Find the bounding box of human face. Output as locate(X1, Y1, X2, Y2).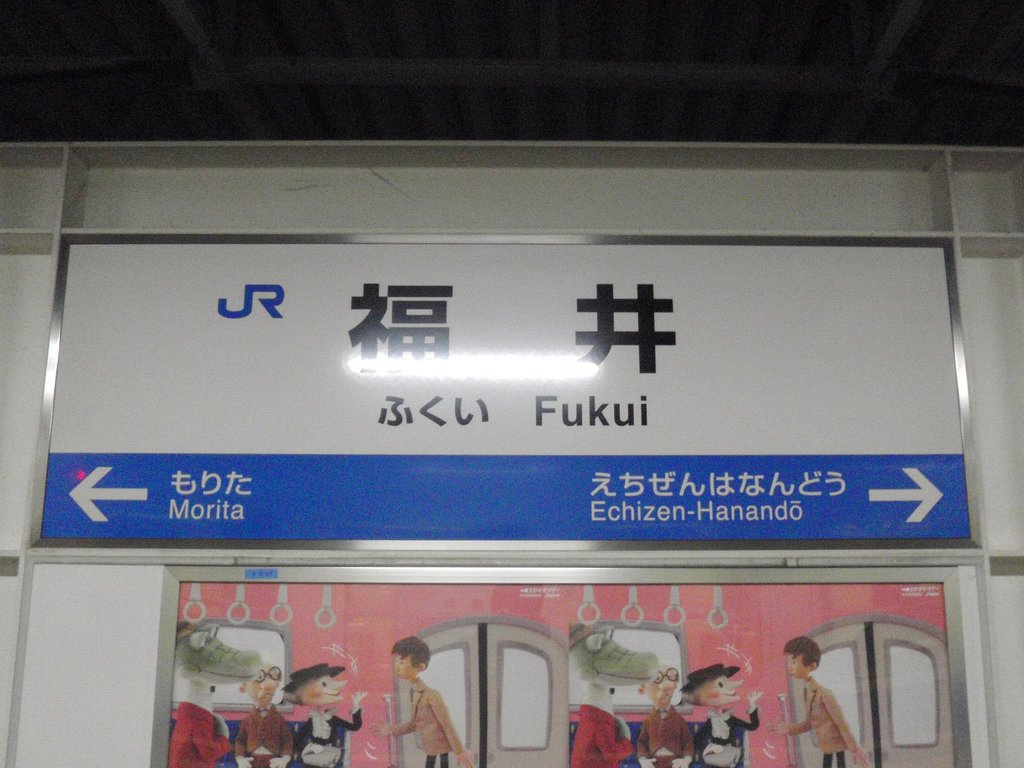
locate(247, 661, 283, 706).
